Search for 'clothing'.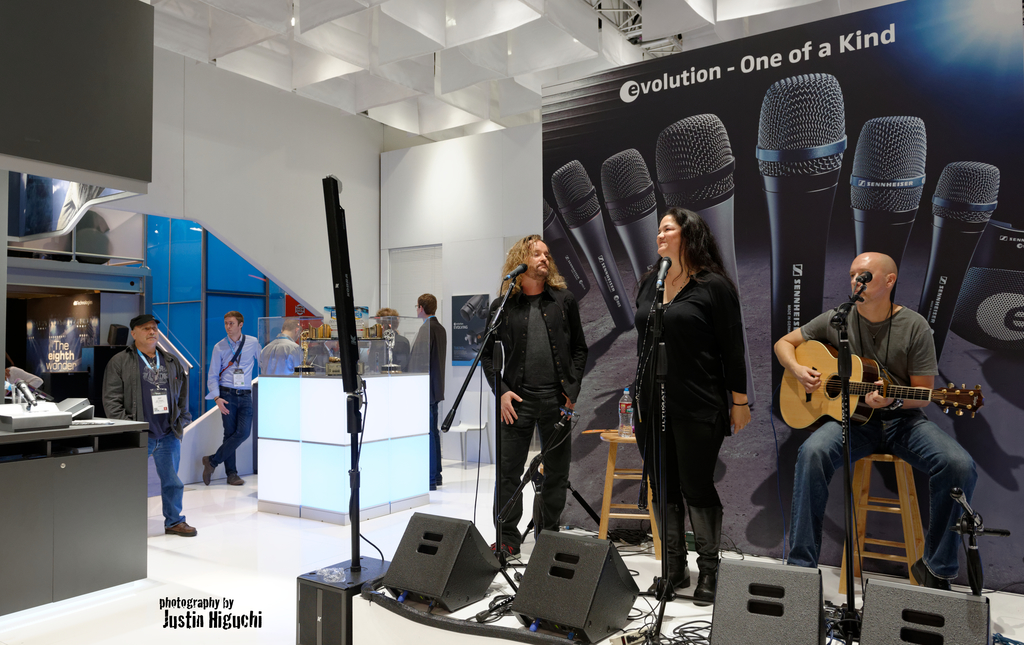
Found at locate(477, 288, 594, 542).
